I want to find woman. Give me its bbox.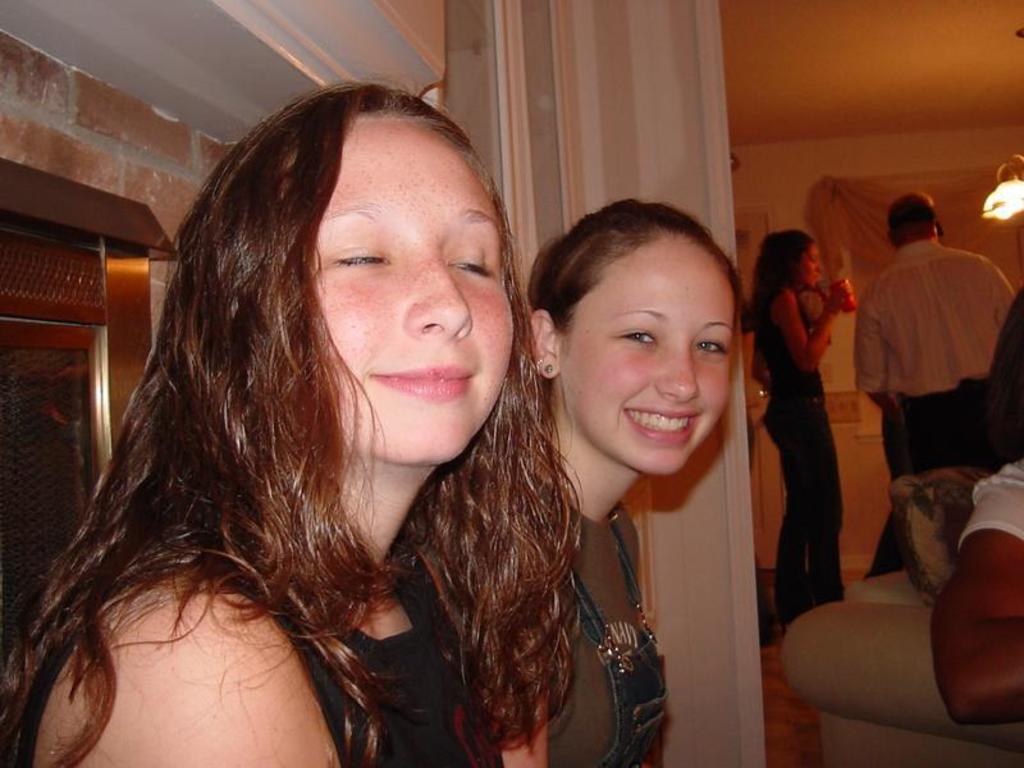
bbox=[492, 198, 742, 767].
